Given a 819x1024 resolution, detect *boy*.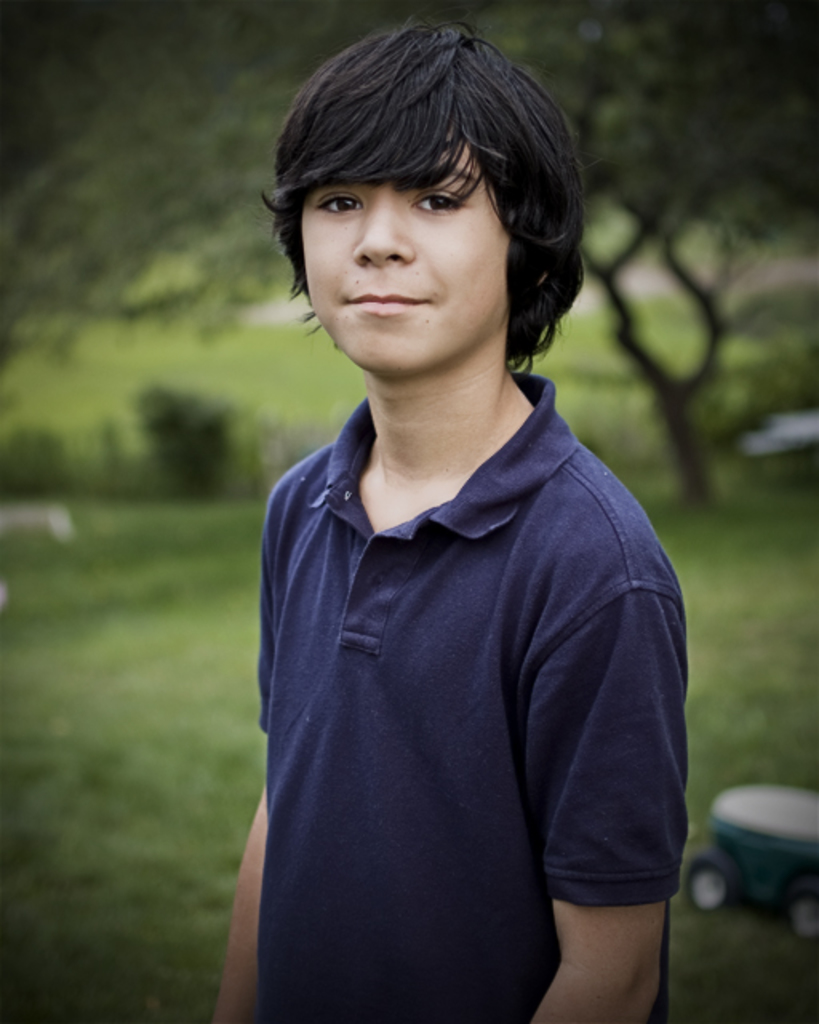
box(222, 13, 699, 1019).
